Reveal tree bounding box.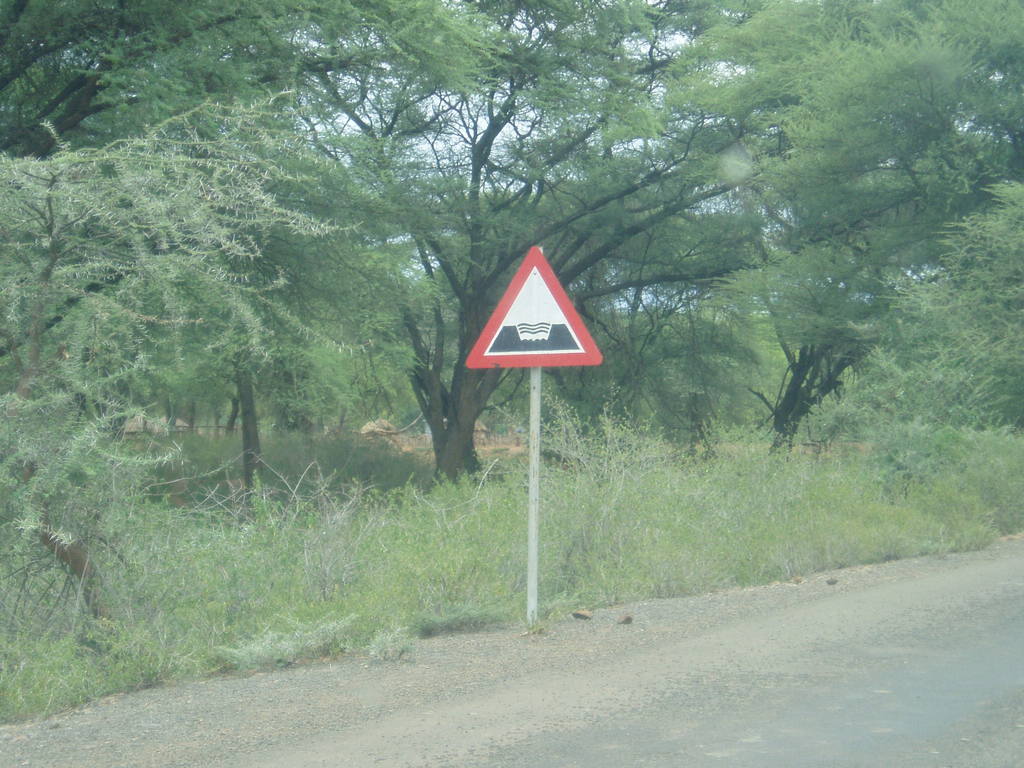
Revealed: [left=654, top=0, right=1023, bottom=467].
